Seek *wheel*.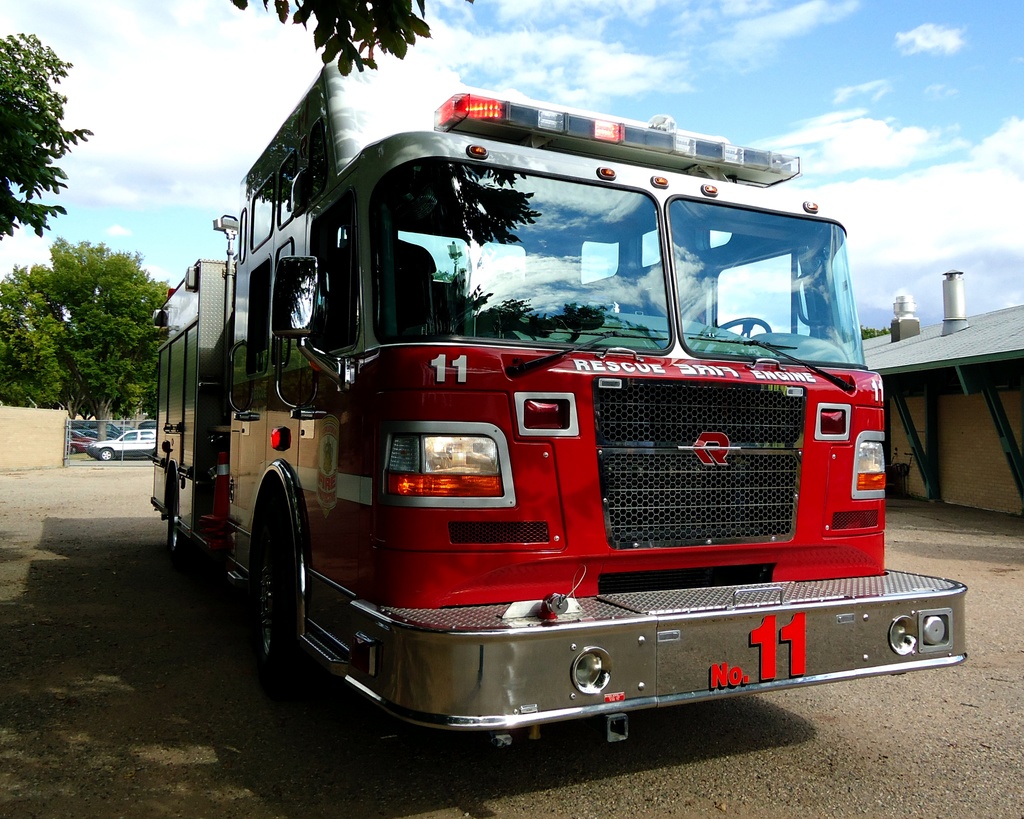
locate(168, 489, 188, 560).
